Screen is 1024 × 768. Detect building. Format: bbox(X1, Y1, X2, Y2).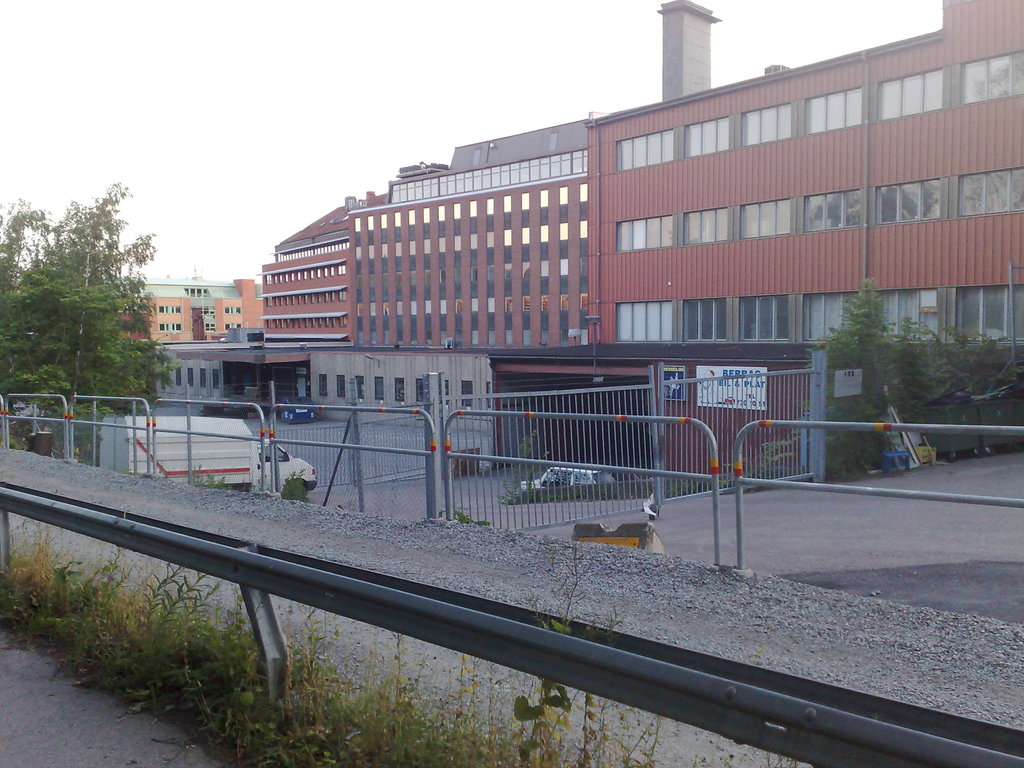
bbox(585, 0, 1023, 481).
